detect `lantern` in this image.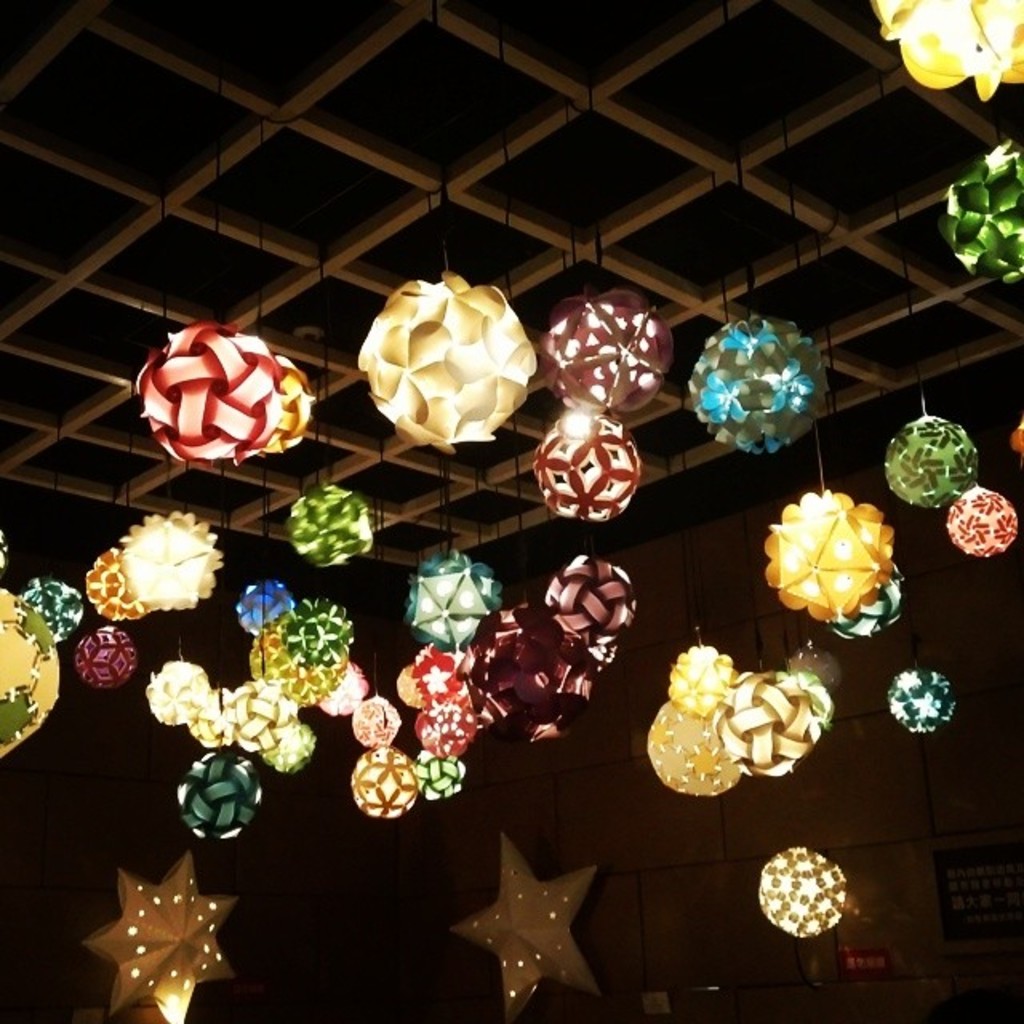
Detection: 94/850/235/1022.
